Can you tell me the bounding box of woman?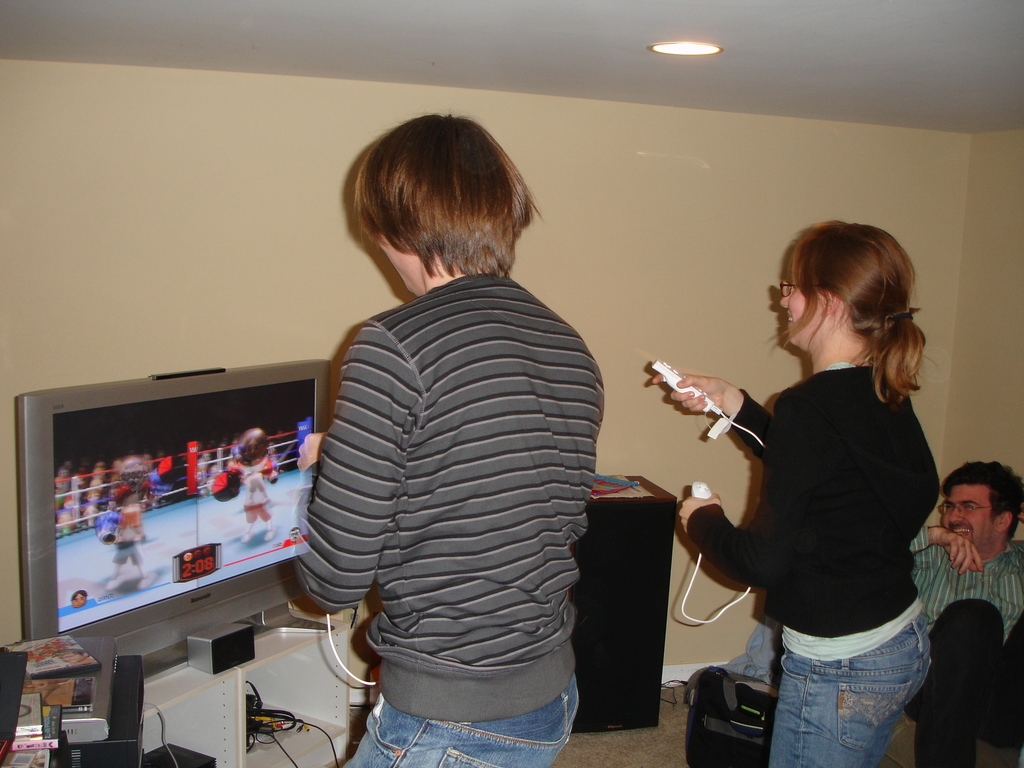
l=675, t=197, r=954, b=767.
